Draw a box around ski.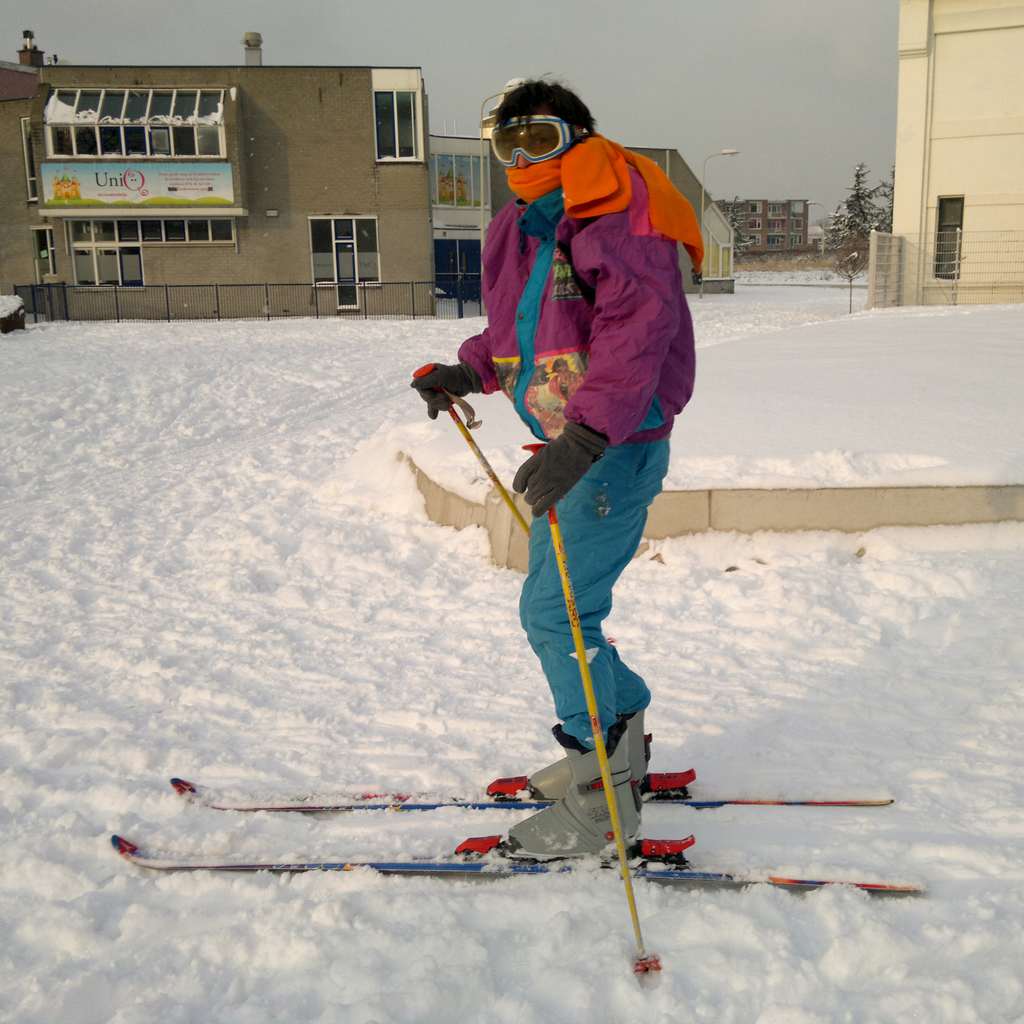
170/769/898/828.
